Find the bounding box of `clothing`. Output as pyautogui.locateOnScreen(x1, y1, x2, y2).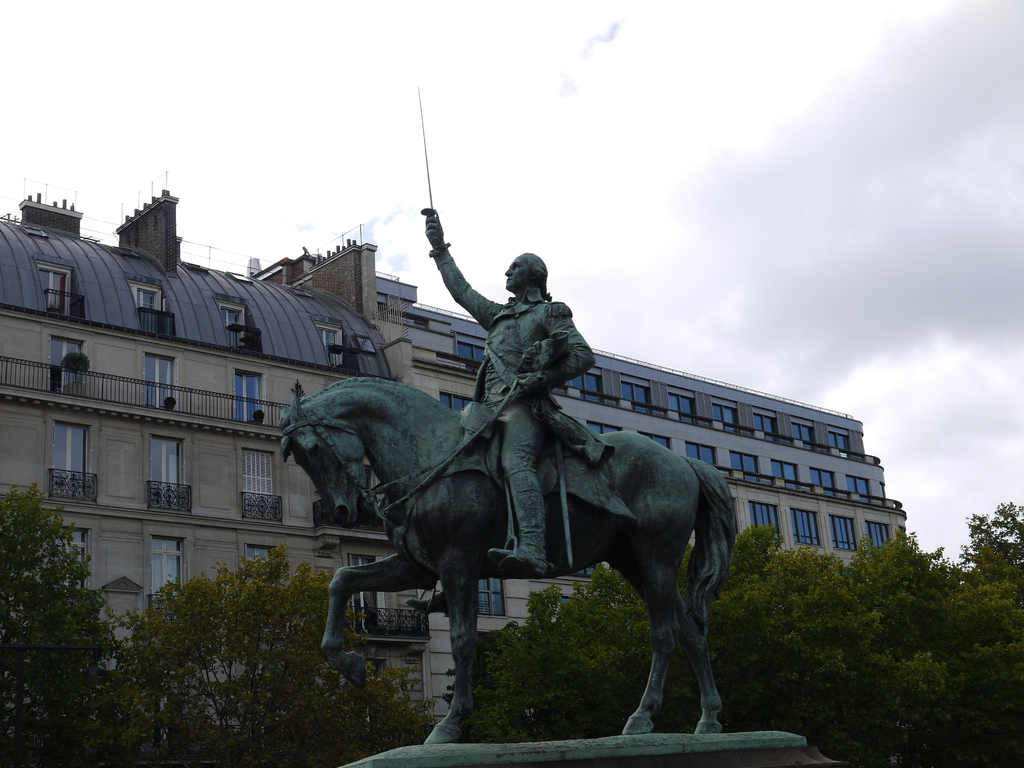
pyautogui.locateOnScreen(428, 245, 592, 534).
